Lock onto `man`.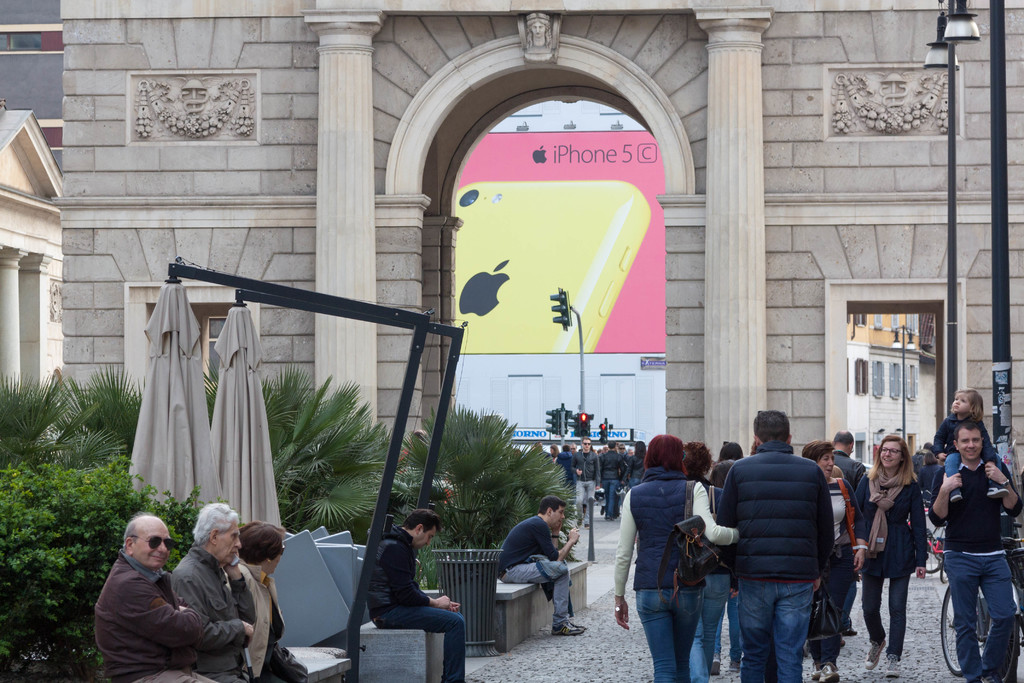
Locked: [563, 436, 603, 524].
